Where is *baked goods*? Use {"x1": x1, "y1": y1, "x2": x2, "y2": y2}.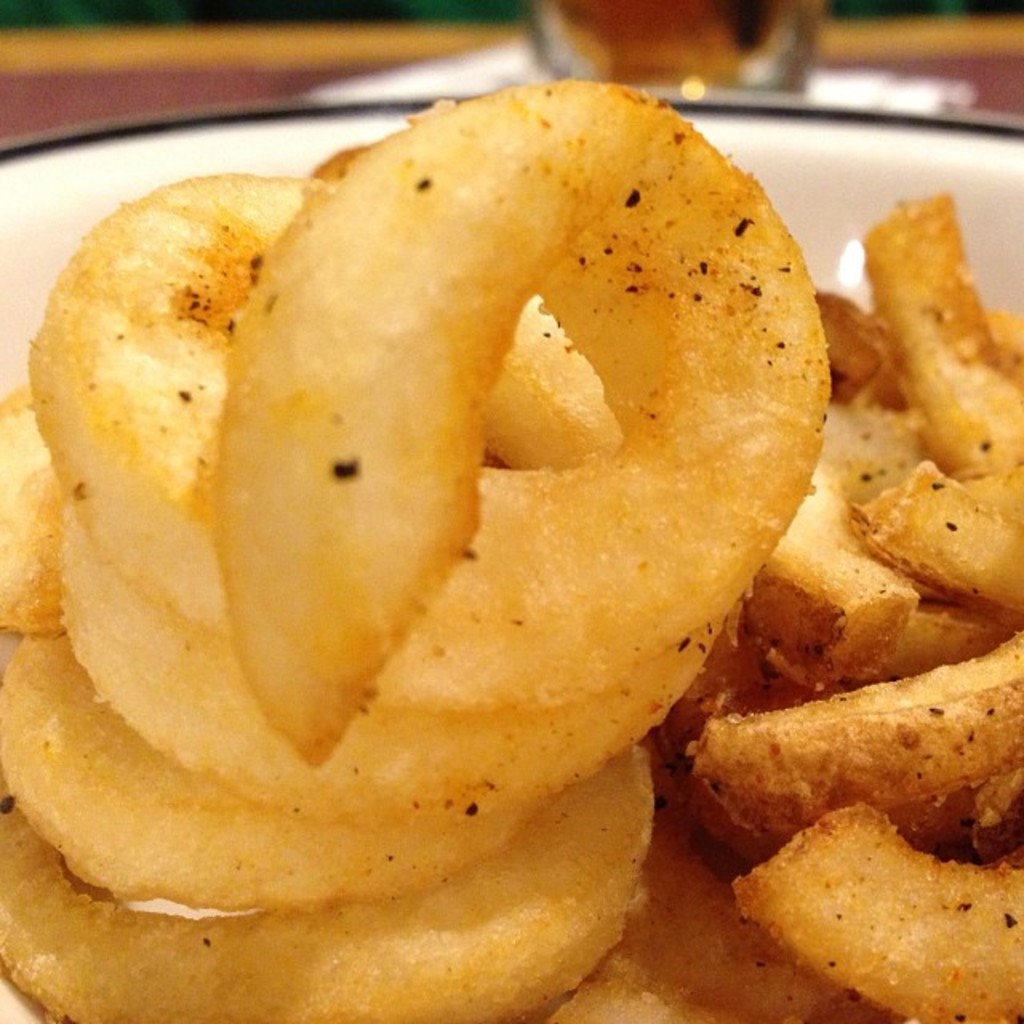
{"x1": 62, "y1": 170, "x2": 830, "y2": 842}.
